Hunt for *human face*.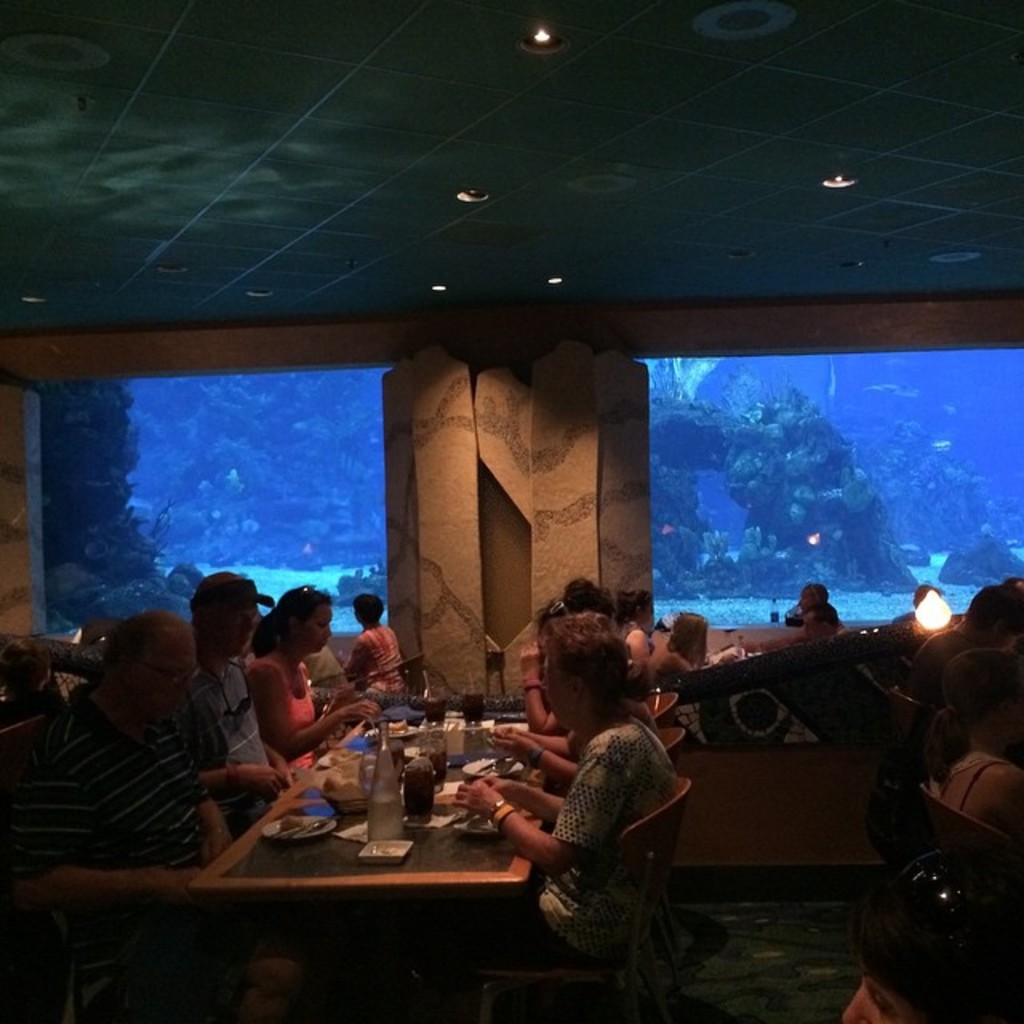
Hunted down at 544,654,568,733.
